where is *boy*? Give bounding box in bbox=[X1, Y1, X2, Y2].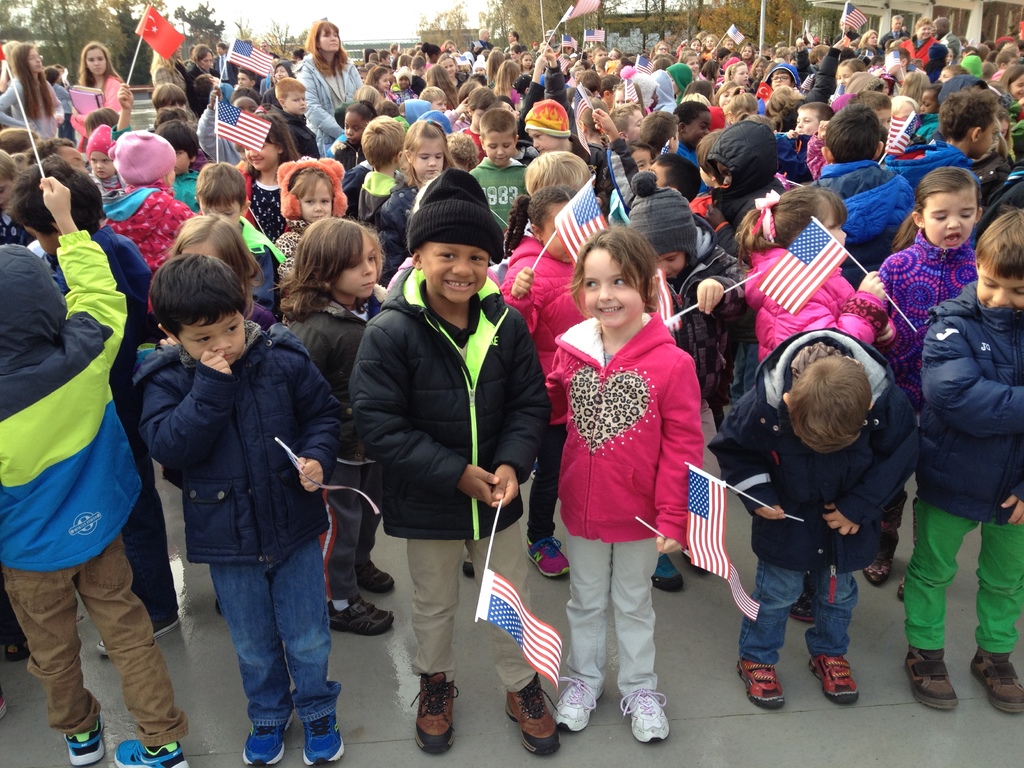
bbox=[760, 44, 772, 58].
